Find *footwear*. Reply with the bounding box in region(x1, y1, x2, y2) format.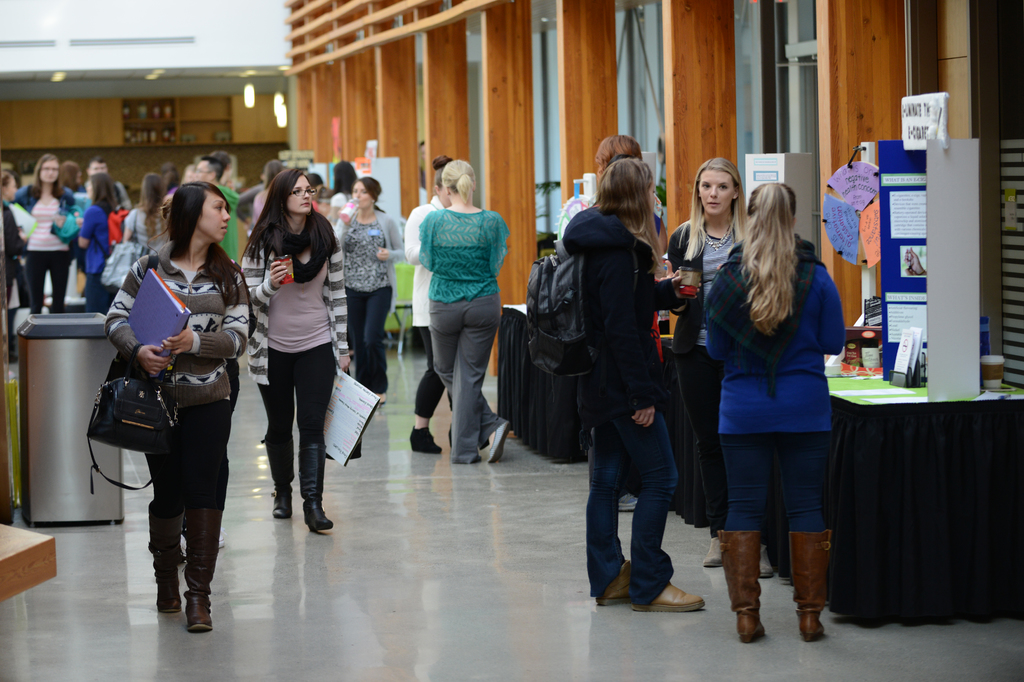
region(596, 561, 632, 606).
